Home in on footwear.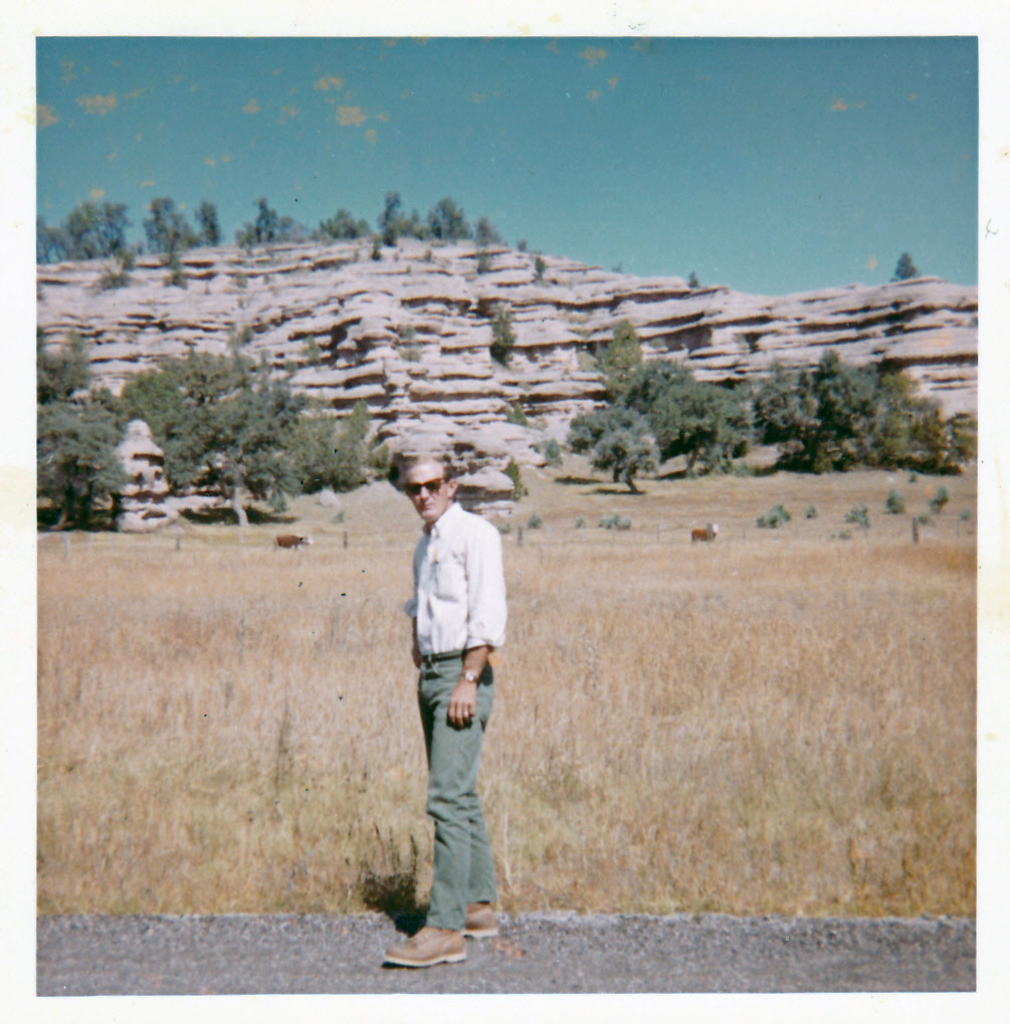
Homed in at l=460, t=899, r=499, b=939.
